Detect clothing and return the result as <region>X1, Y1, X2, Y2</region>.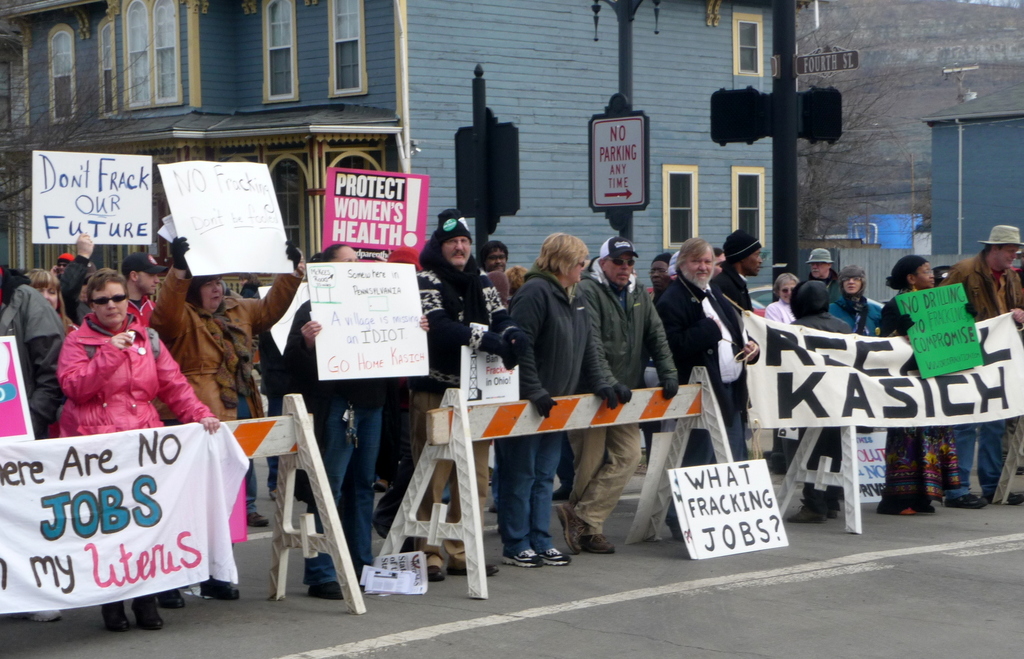
<region>876, 301, 909, 336</region>.
